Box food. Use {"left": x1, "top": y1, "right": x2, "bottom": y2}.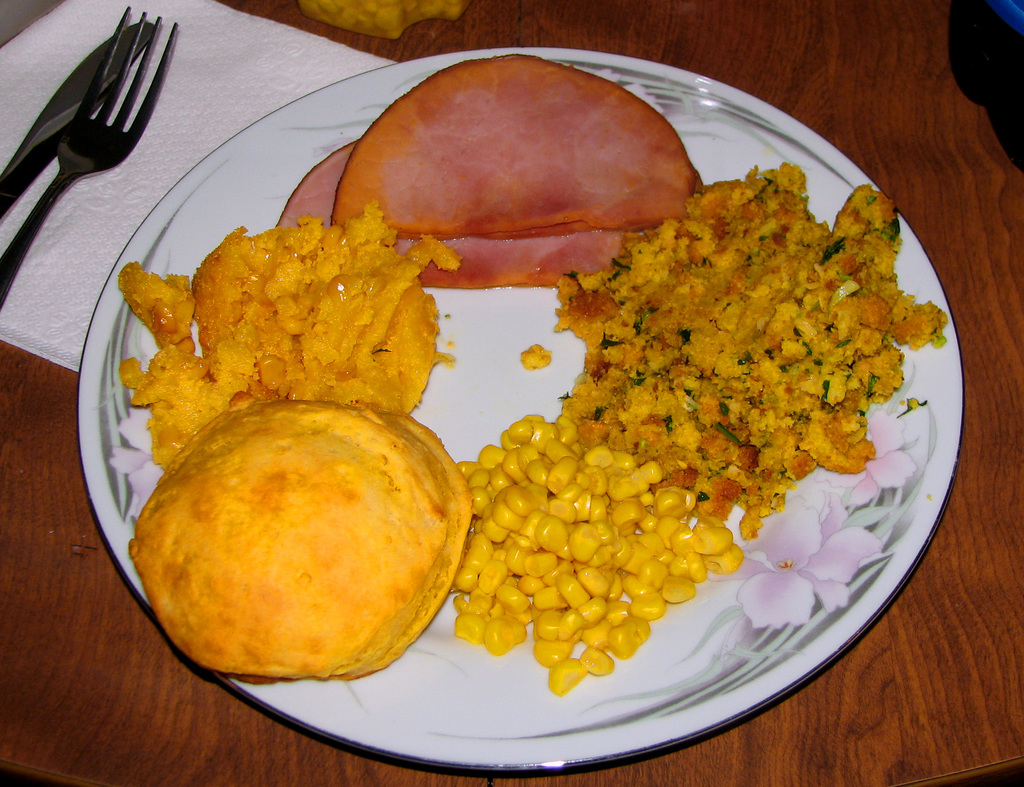
{"left": 128, "top": 399, "right": 476, "bottom": 680}.
